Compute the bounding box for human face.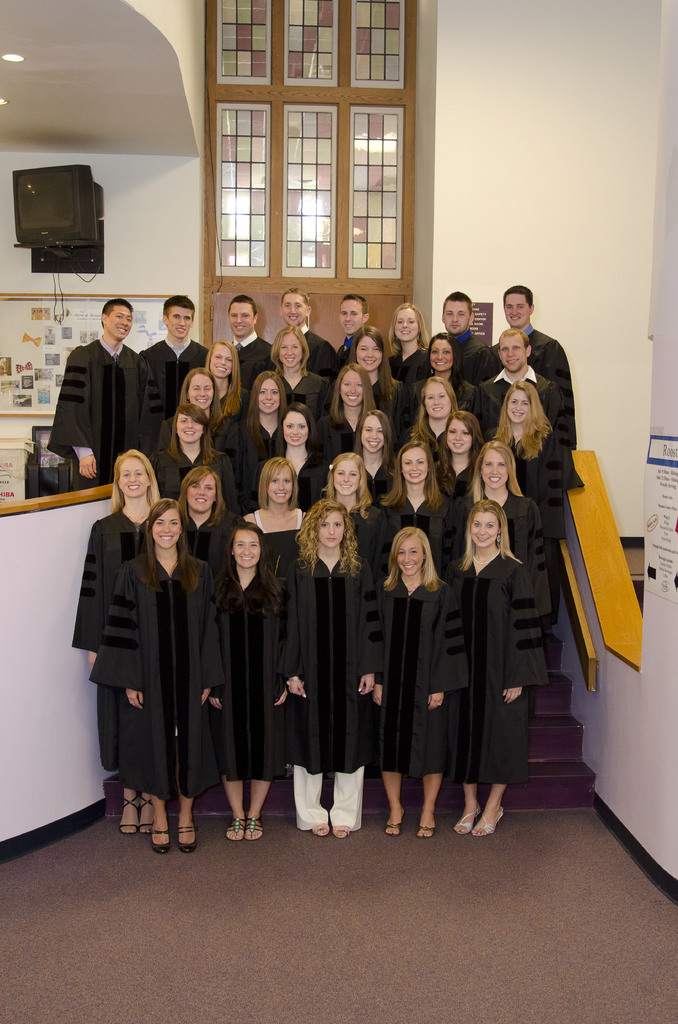
l=184, t=474, r=217, b=514.
